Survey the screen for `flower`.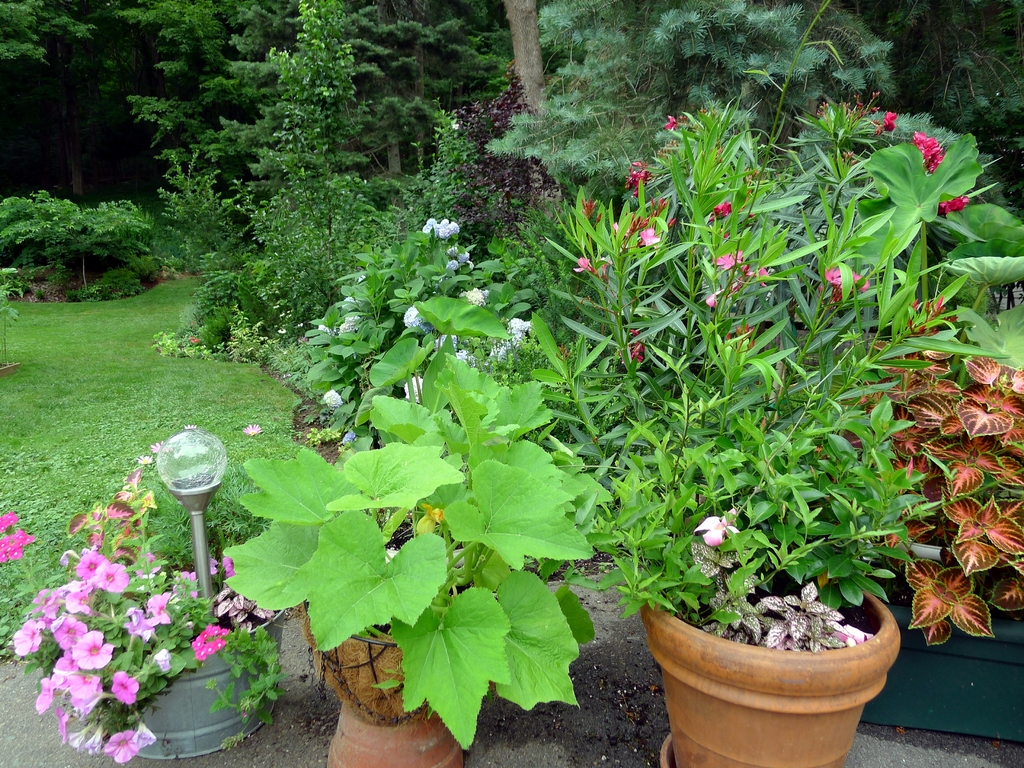
Survey found: l=660, t=113, r=709, b=138.
